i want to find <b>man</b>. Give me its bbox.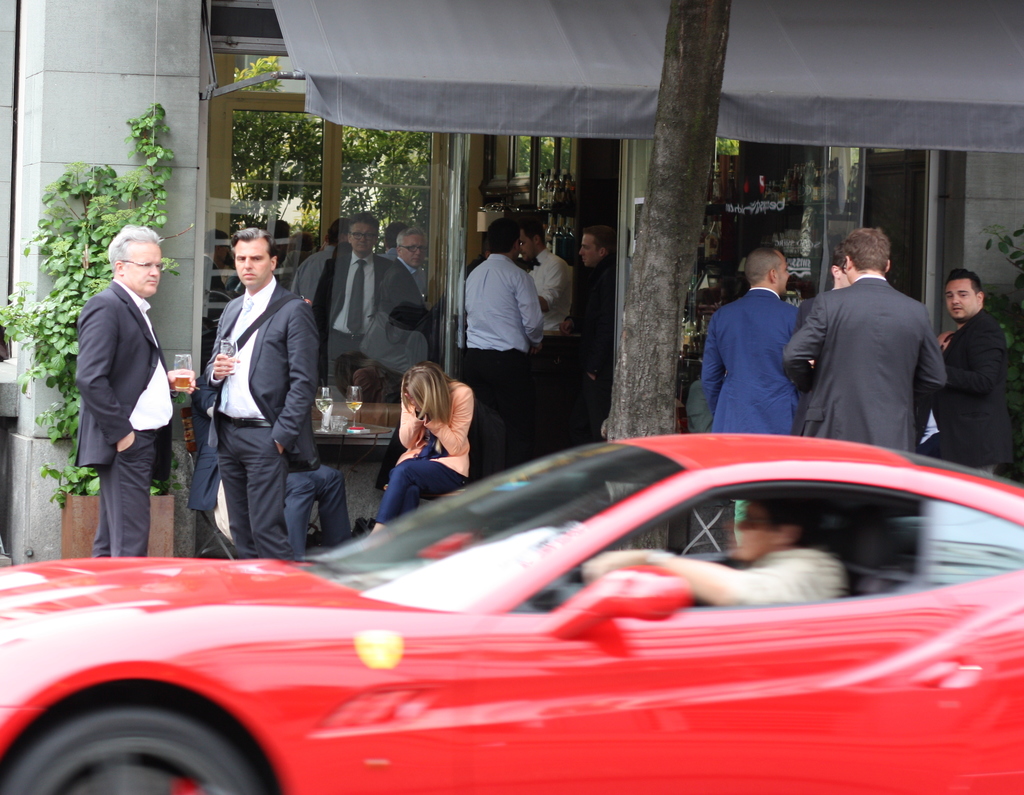
[left=800, top=221, right=961, bottom=470].
